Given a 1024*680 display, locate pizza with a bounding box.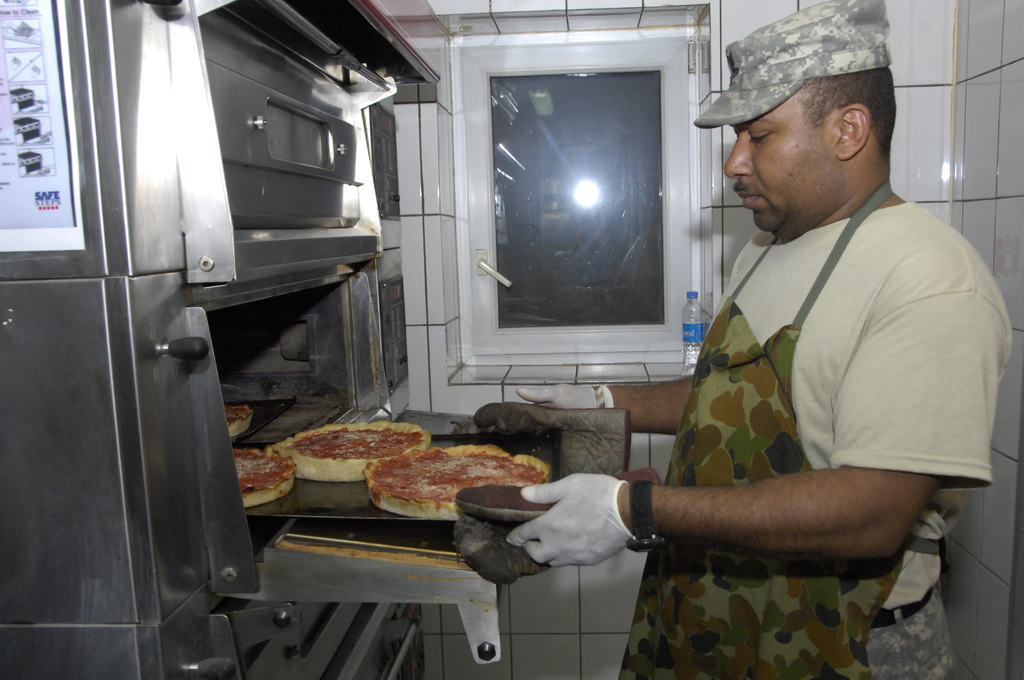
Located: box(371, 445, 543, 503).
